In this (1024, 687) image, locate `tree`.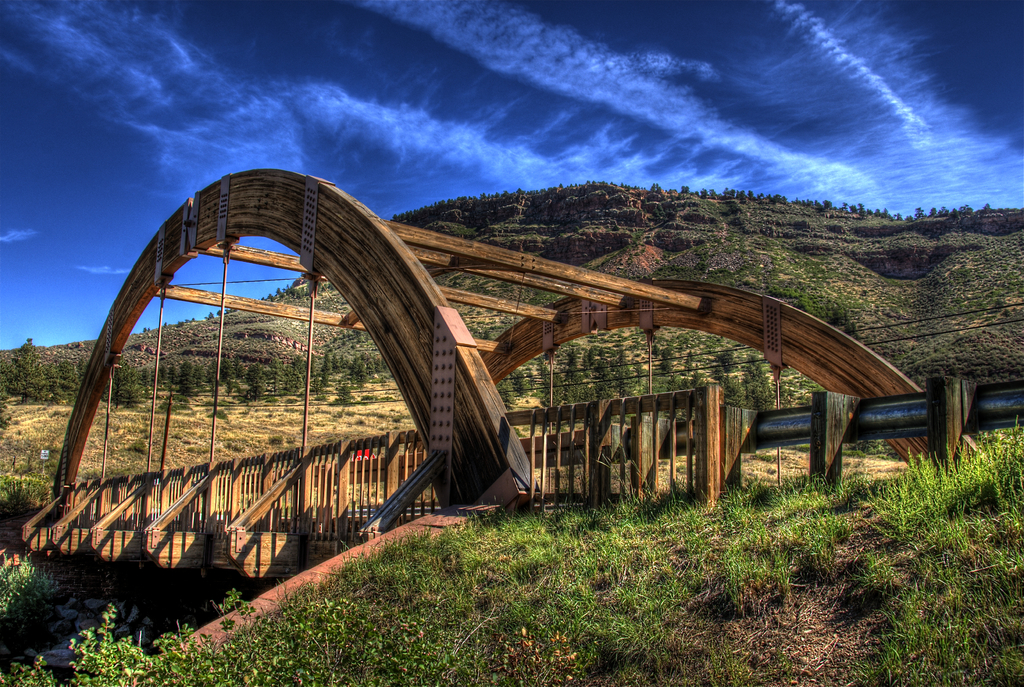
Bounding box: [left=653, top=180, right=1023, bottom=214].
